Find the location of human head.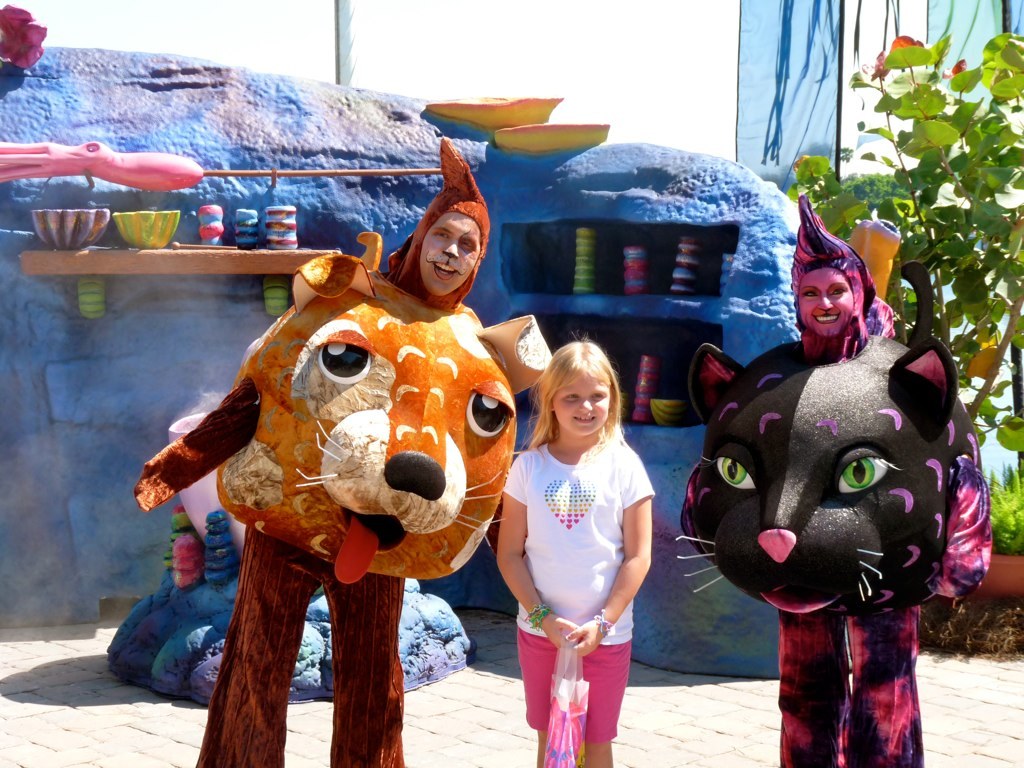
Location: 793 244 888 340.
